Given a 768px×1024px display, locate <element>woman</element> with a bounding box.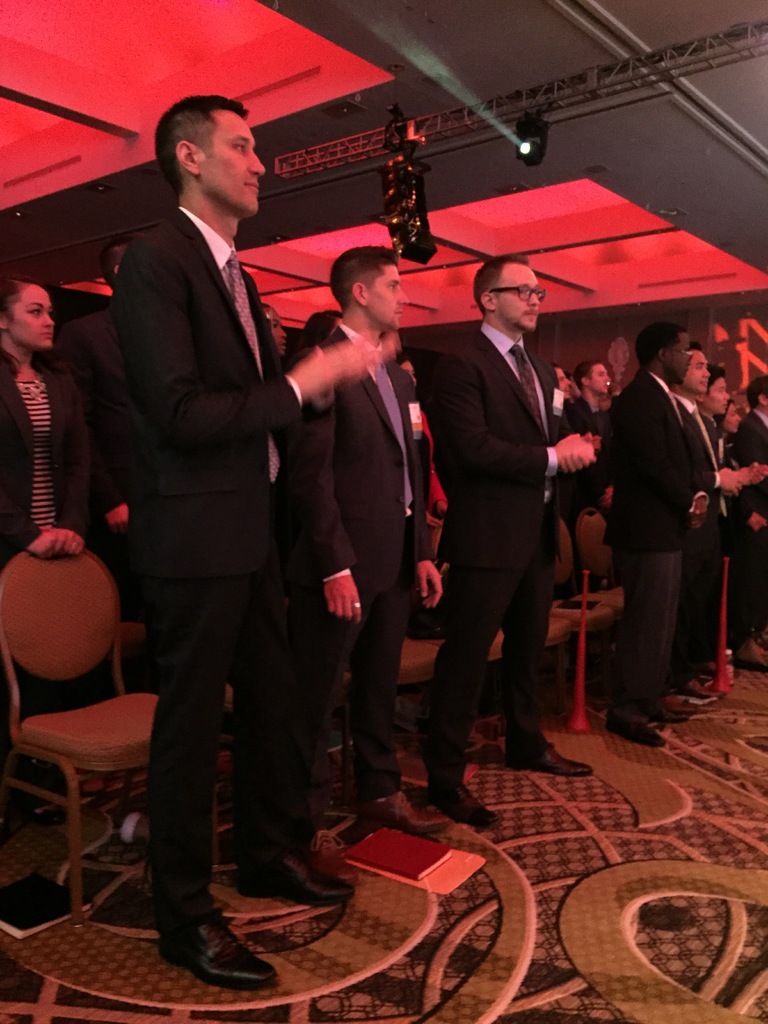
Located: Rect(262, 304, 291, 356).
